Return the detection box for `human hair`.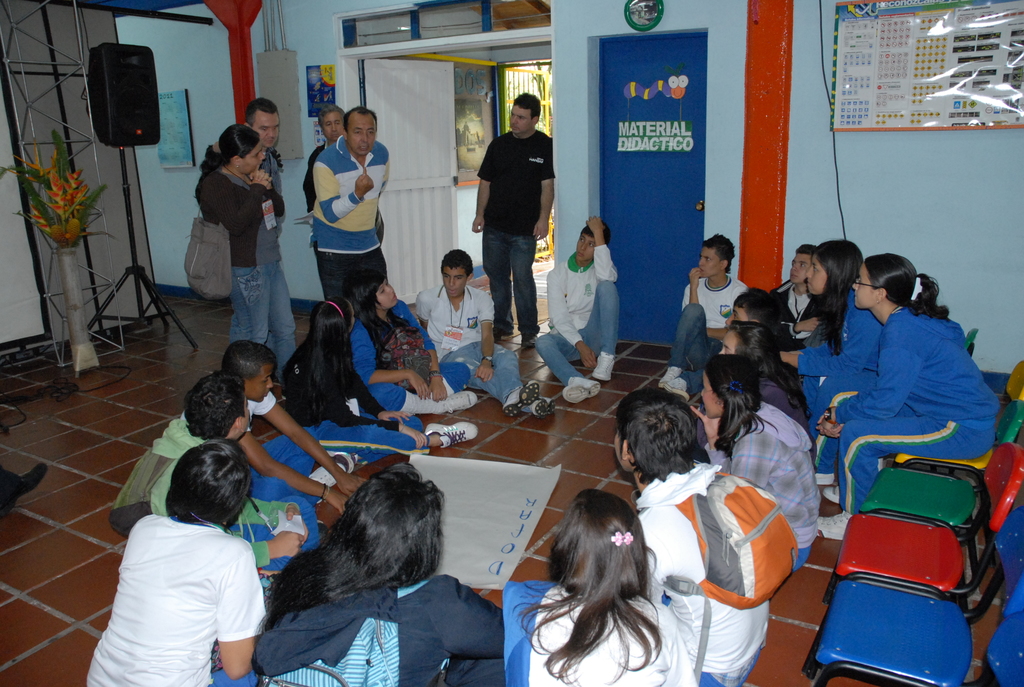
region(612, 386, 696, 485).
